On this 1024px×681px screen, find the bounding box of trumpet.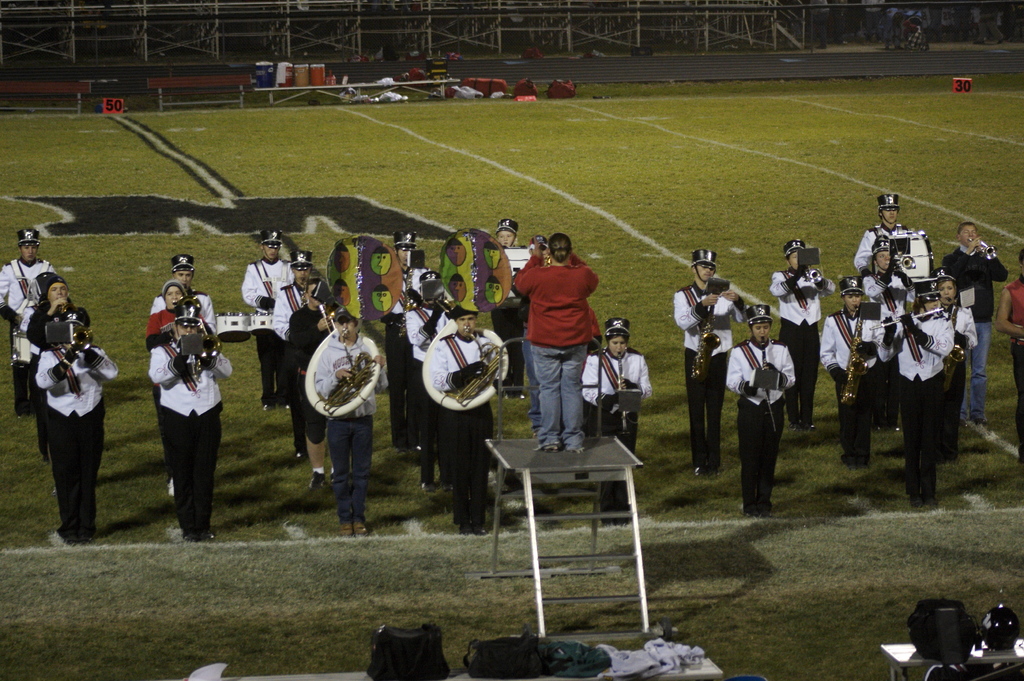
Bounding box: (left=893, top=253, right=917, bottom=272).
